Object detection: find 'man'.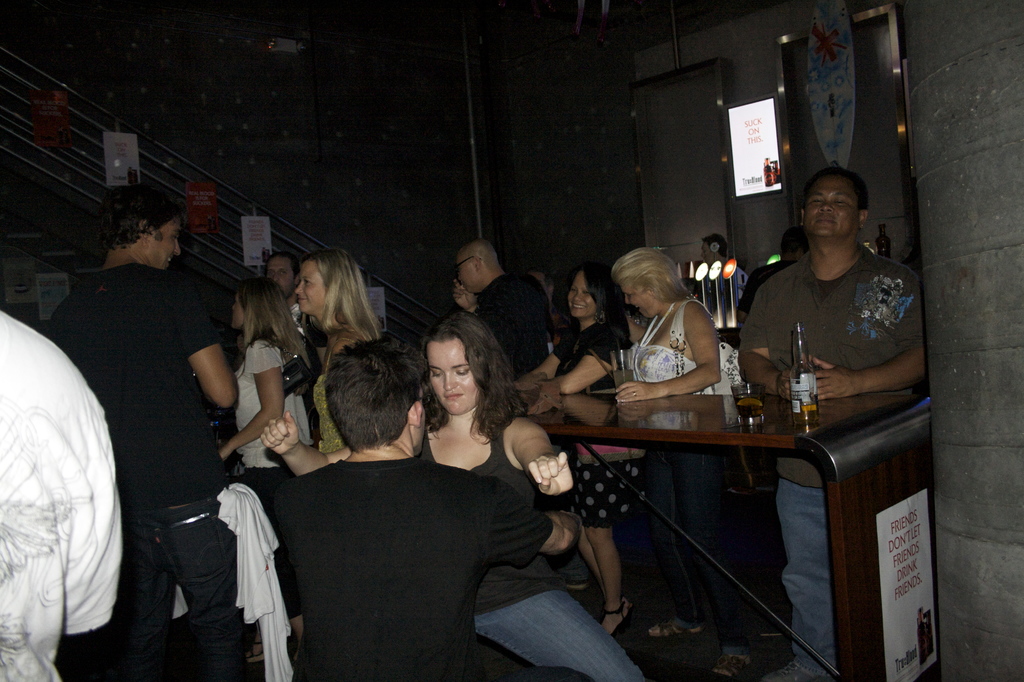
[x1=264, y1=252, x2=317, y2=444].
